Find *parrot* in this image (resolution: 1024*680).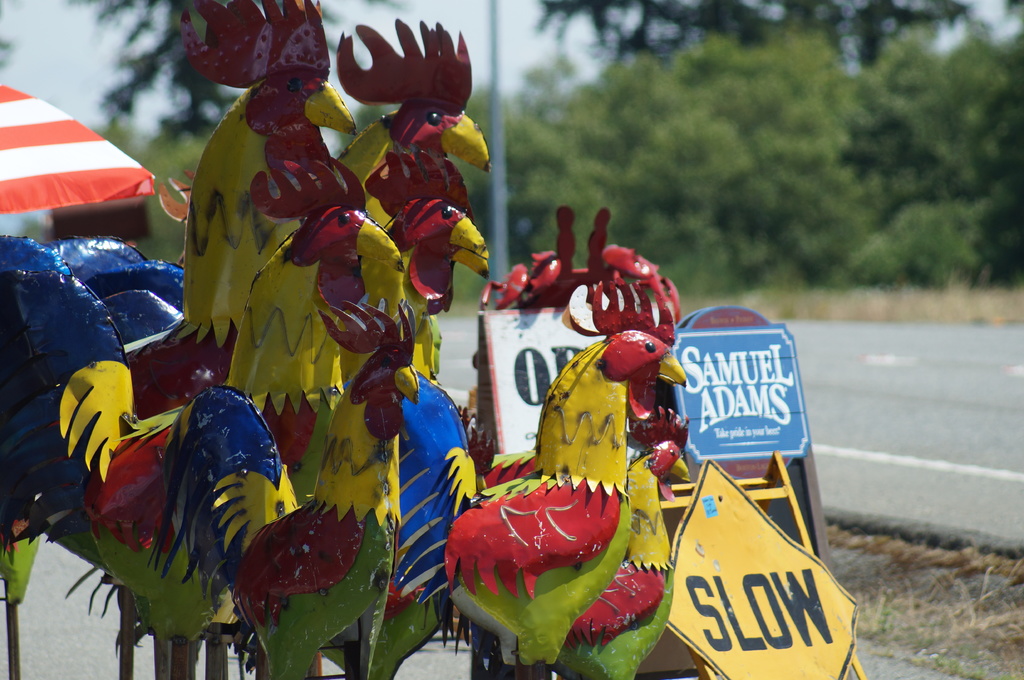
{"x1": 326, "y1": 8, "x2": 489, "y2": 249}.
